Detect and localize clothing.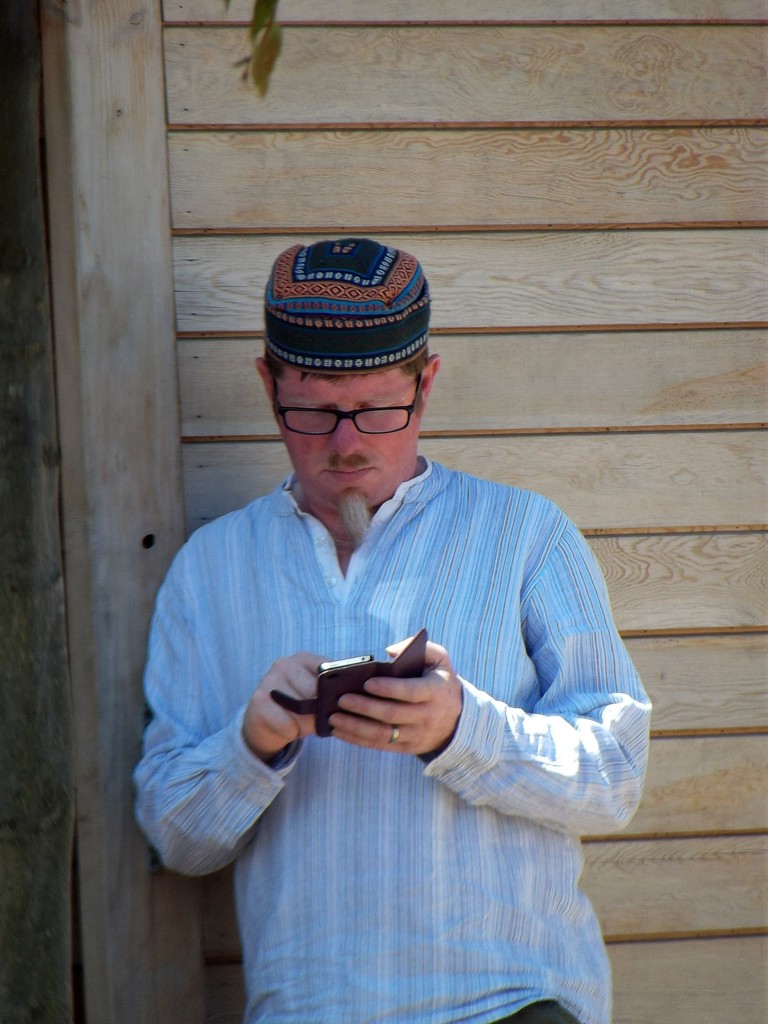
Localized at BBox(136, 432, 659, 1001).
